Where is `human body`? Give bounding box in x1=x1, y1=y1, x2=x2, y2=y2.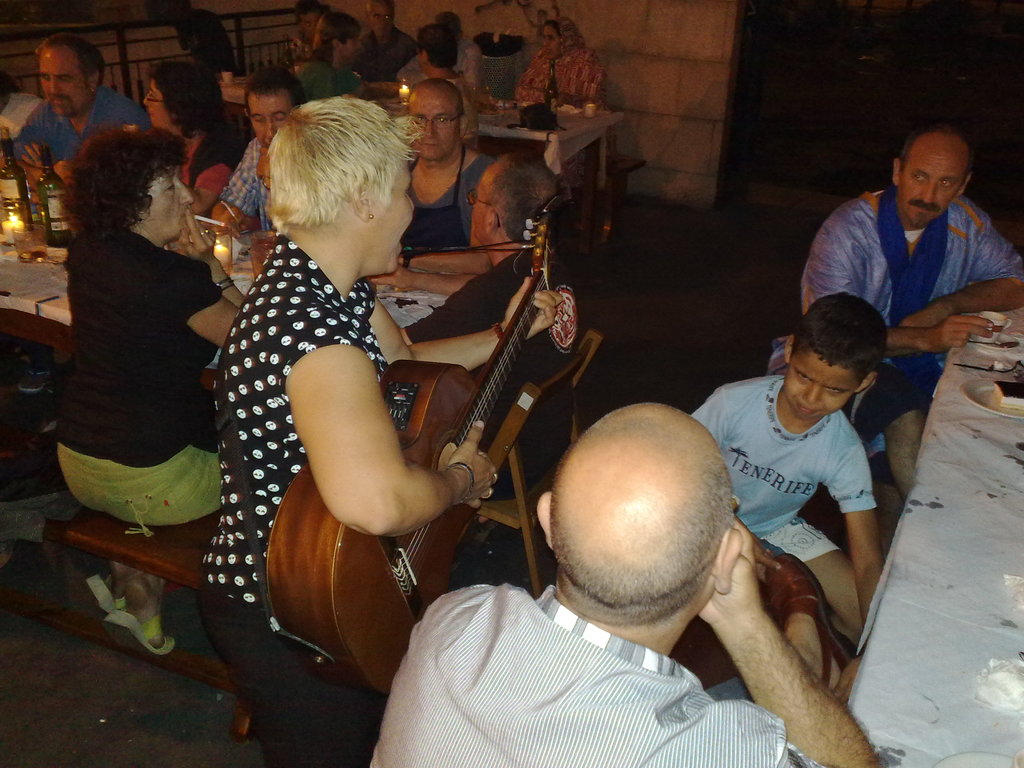
x1=209, y1=68, x2=302, y2=259.
